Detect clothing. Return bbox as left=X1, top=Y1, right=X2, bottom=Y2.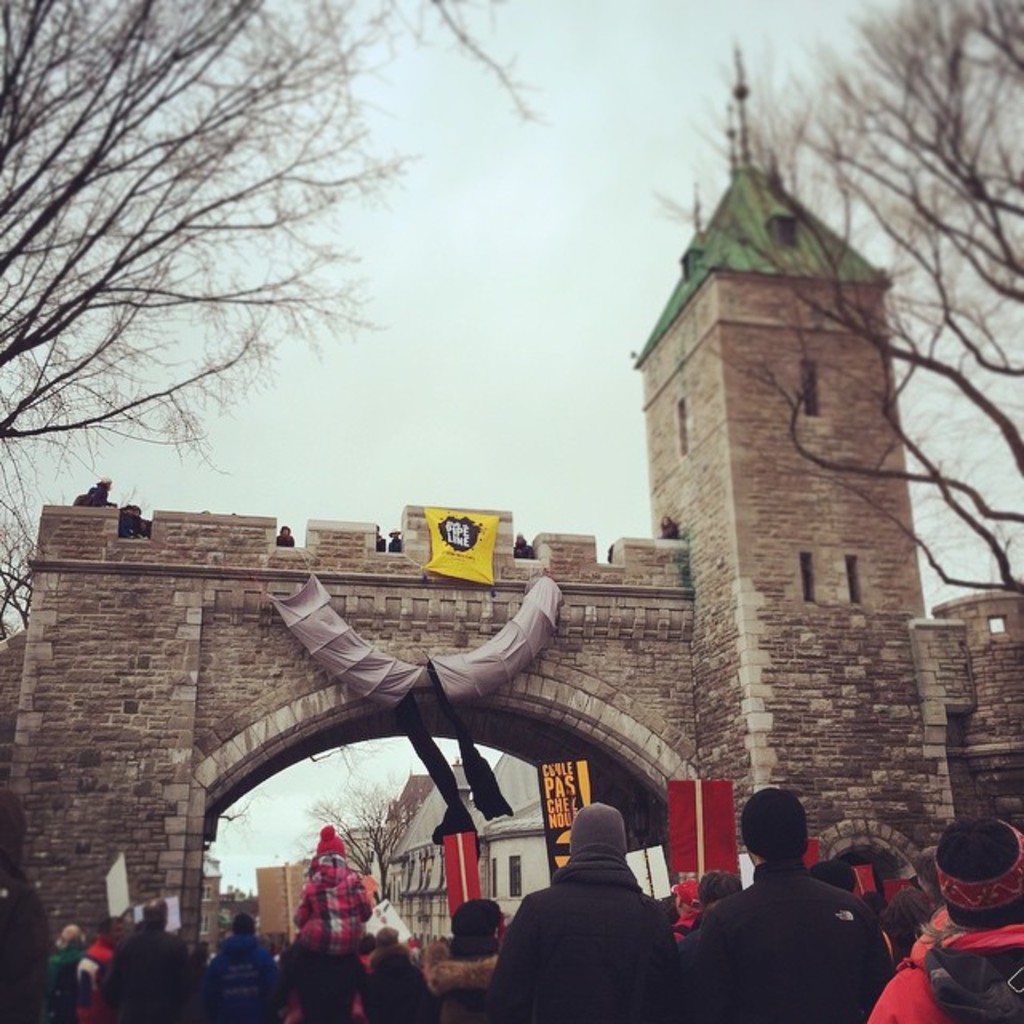
left=685, top=853, right=904, bottom=1022.
